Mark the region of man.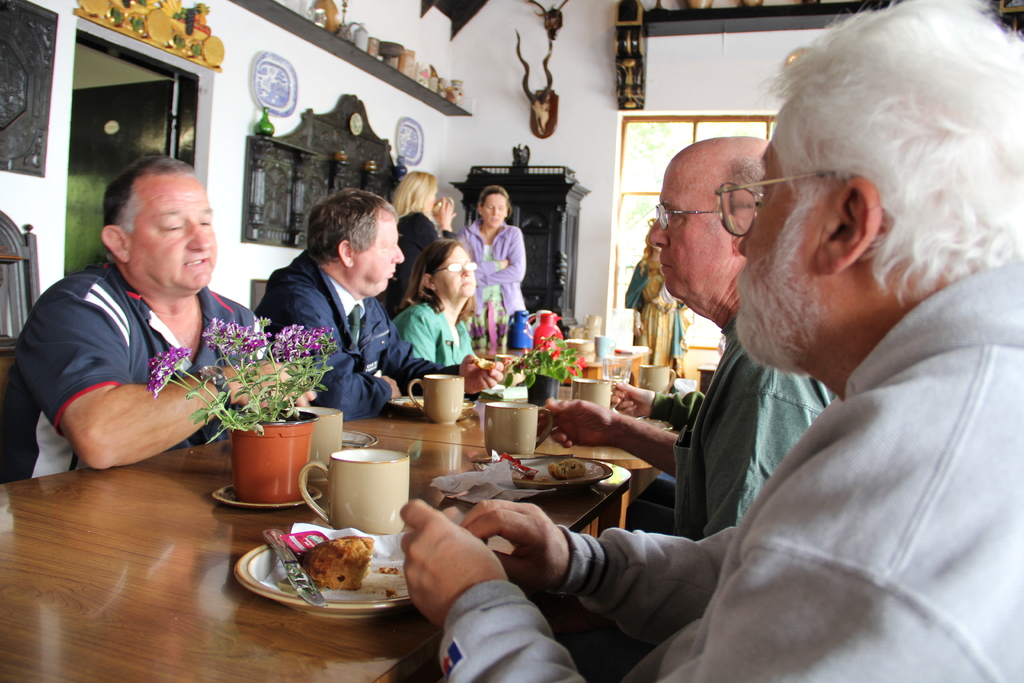
Region: pyautogui.locateOnScreen(400, 0, 1023, 682).
